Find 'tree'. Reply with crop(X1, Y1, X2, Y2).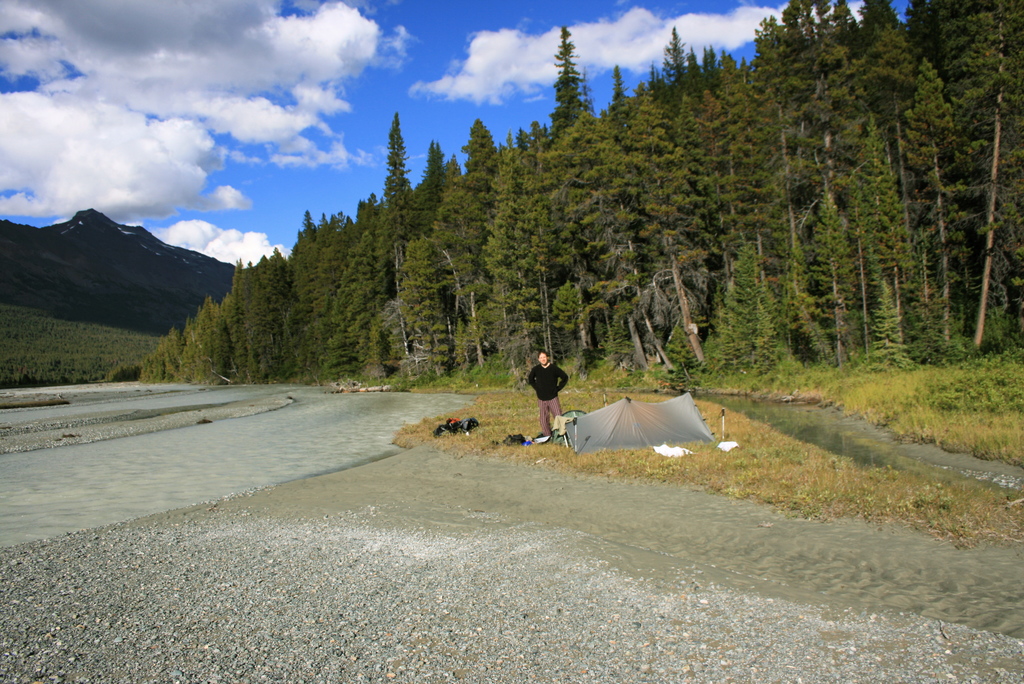
crop(461, 118, 500, 257).
